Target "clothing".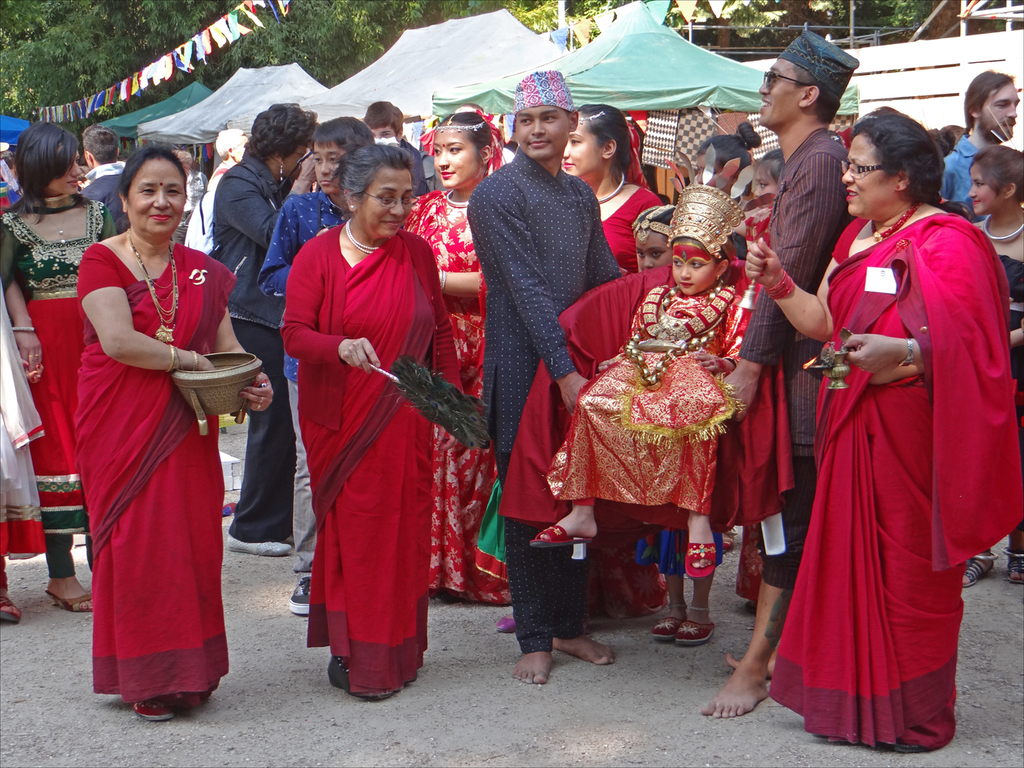
Target region: box(406, 139, 439, 187).
